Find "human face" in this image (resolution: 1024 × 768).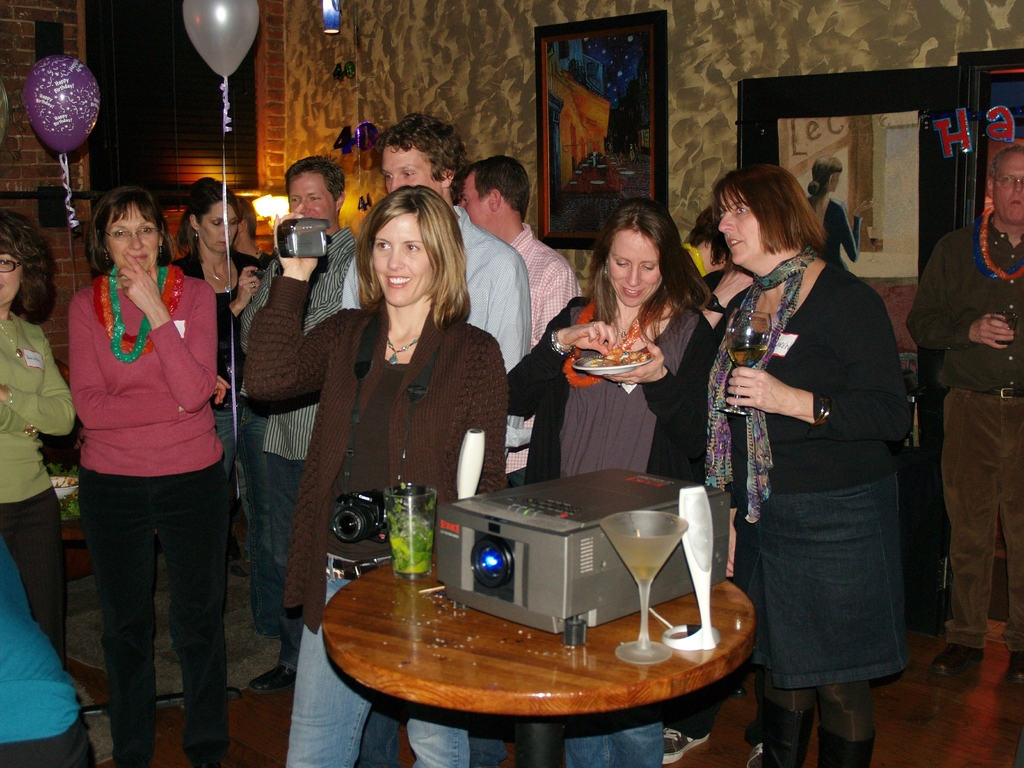
select_region(202, 199, 239, 253).
